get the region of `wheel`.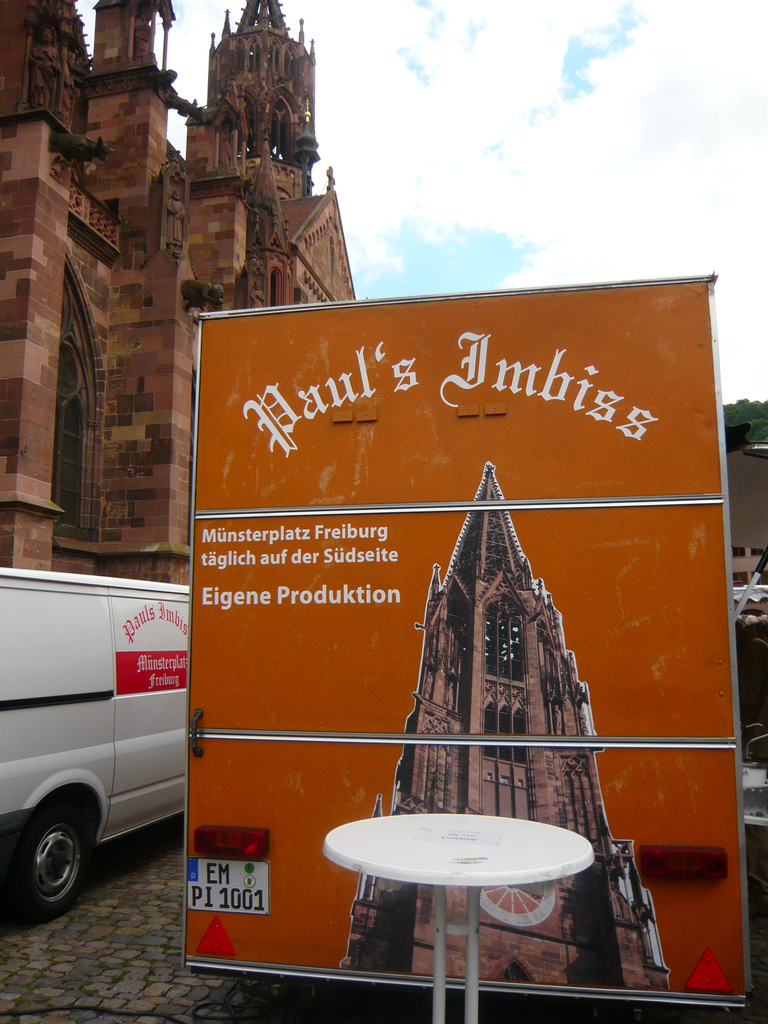
BBox(469, 881, 558, 924).
